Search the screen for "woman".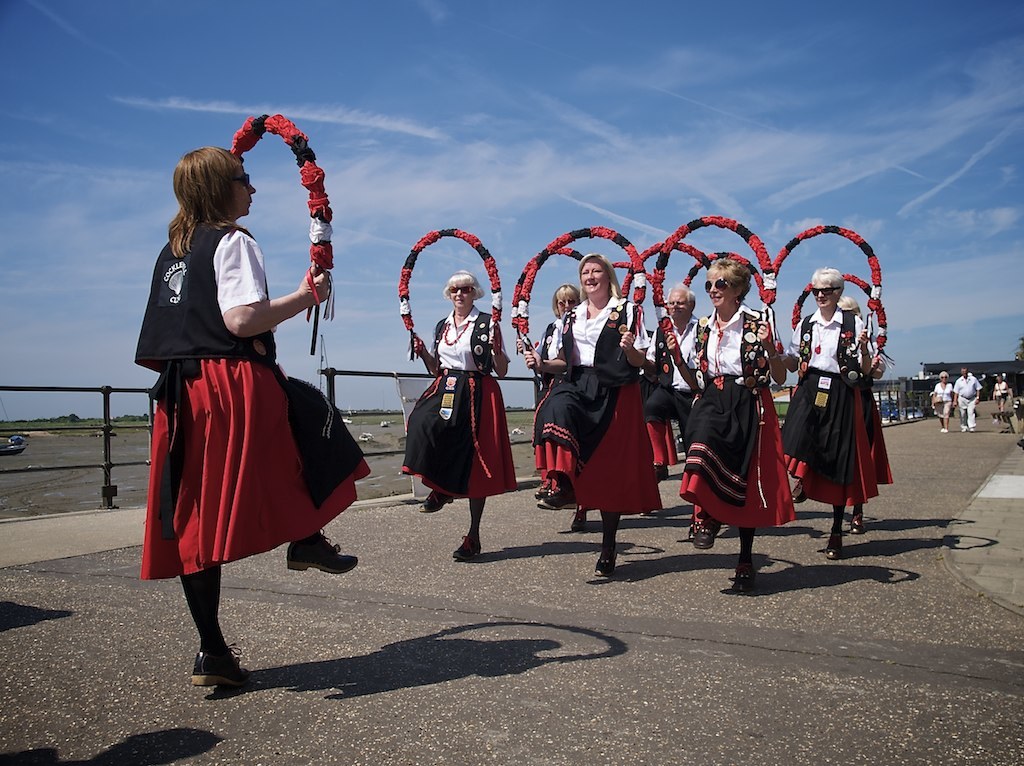
Found at left=932, top=373, right=956, bottom=431.
